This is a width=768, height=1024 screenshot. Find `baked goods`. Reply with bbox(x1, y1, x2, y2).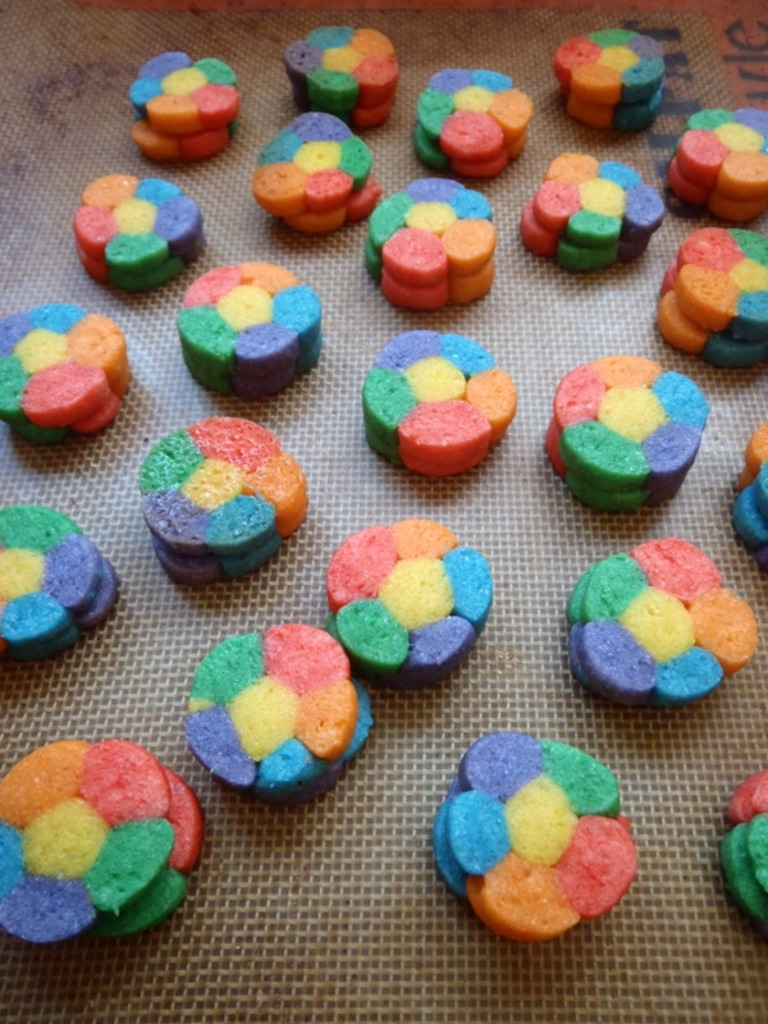
bbox(278, 18, 401, 132).
